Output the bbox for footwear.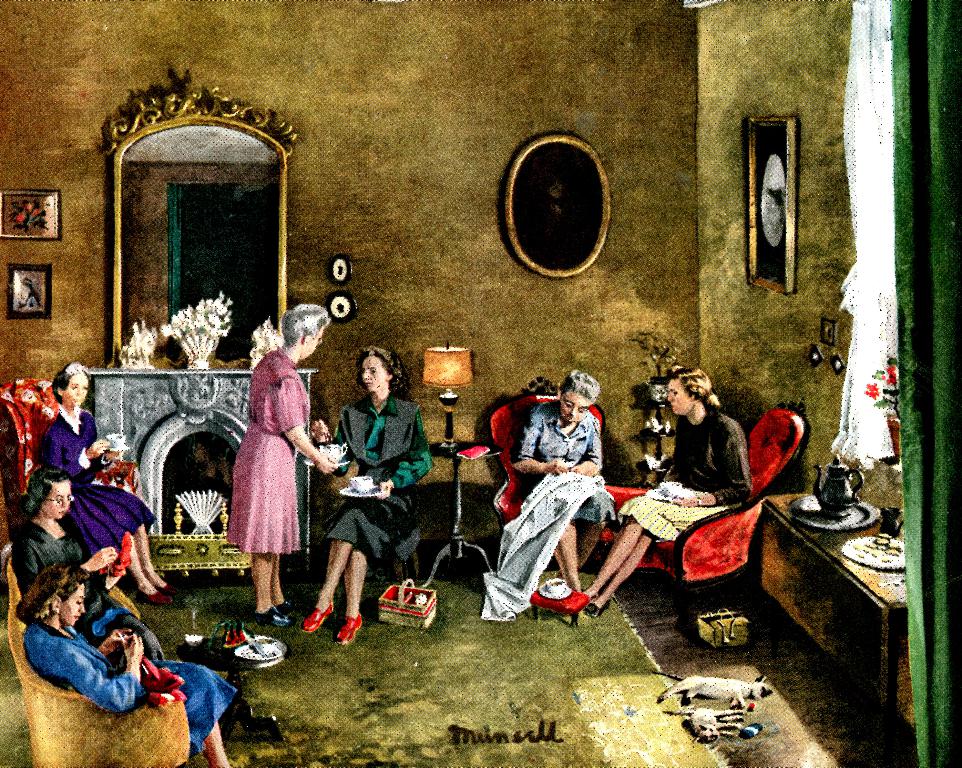
<box>302,601,337,634</box>.
